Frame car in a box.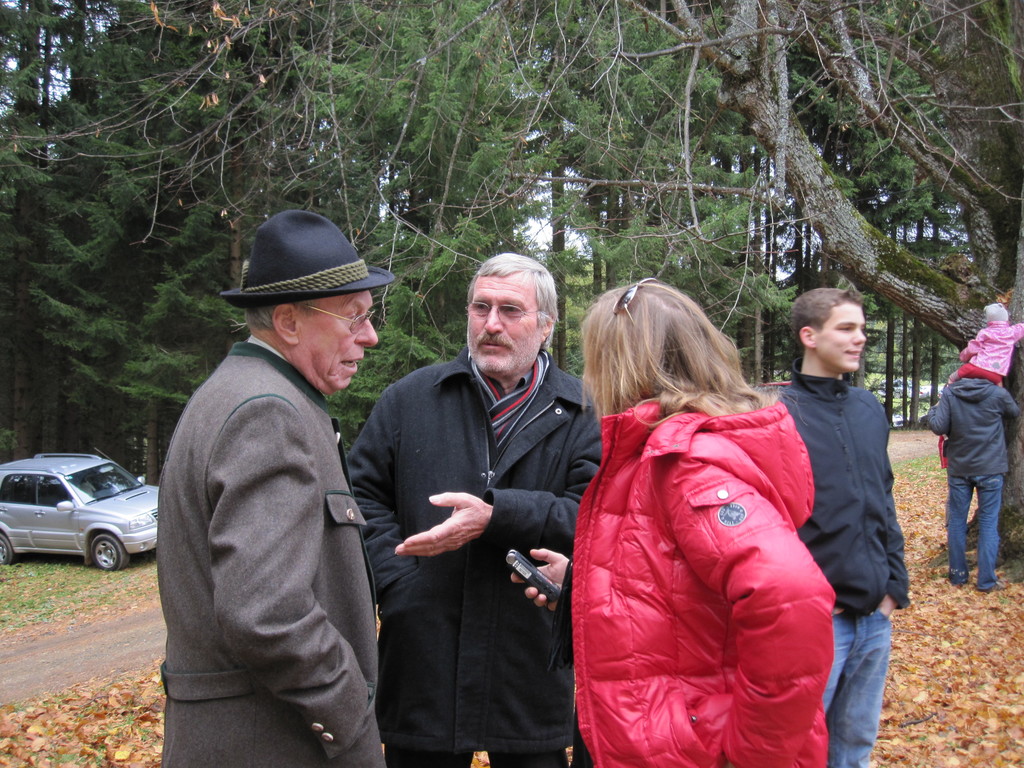
893 415 906 426.
